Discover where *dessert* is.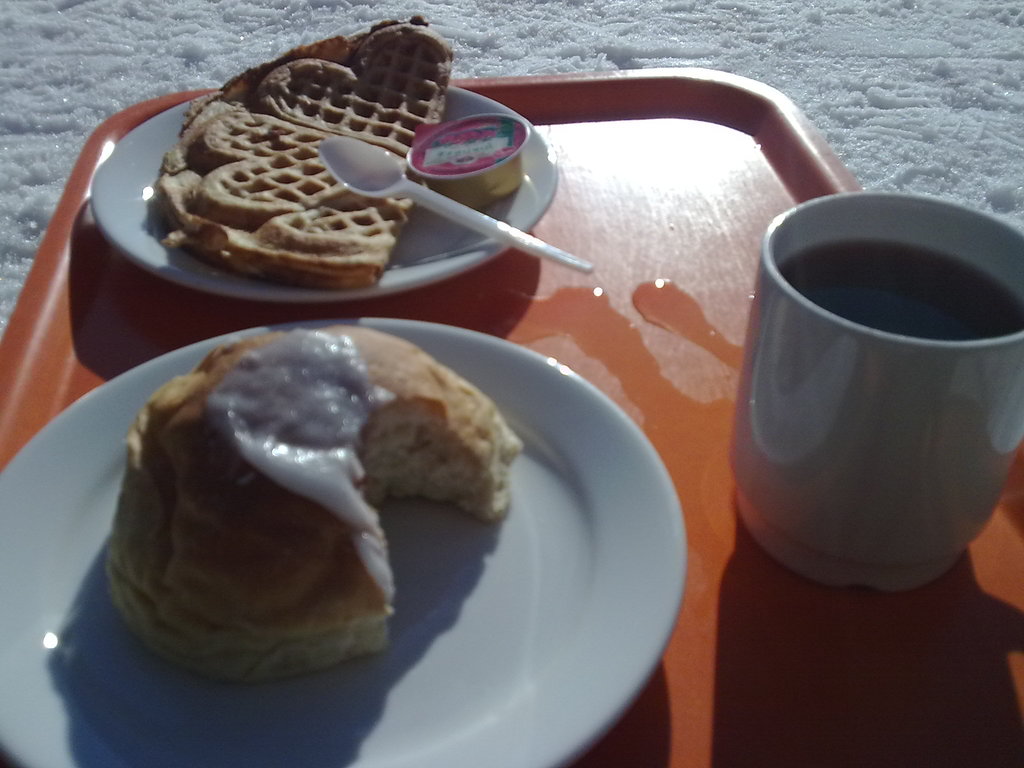
Discovered at 113, 323, 525, 688.
